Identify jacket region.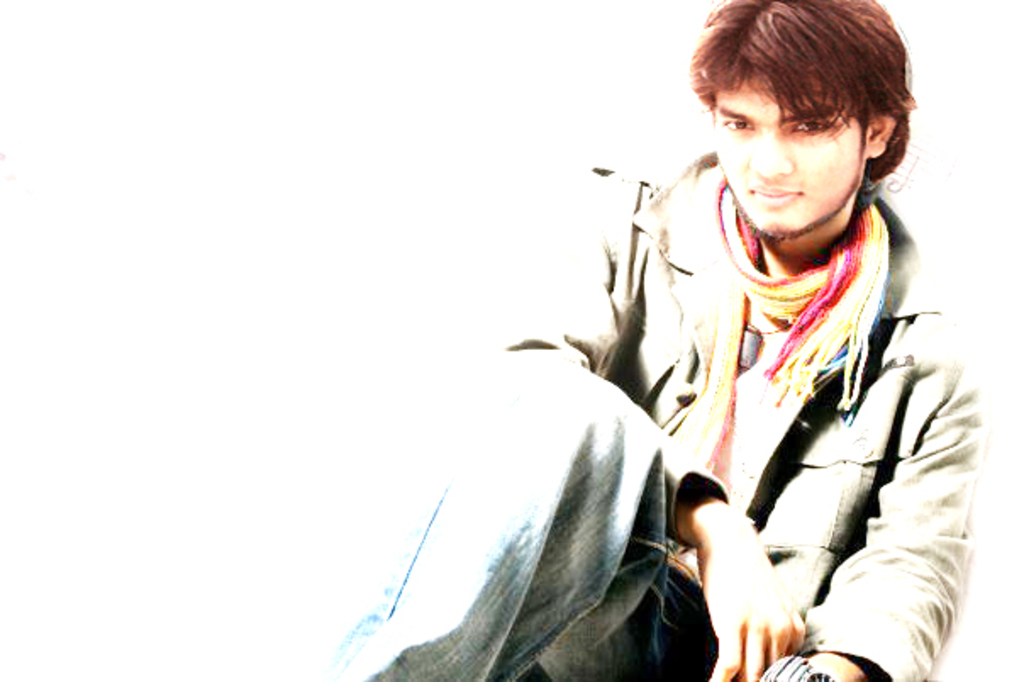
Region: region(504, 166, 985, 680).
